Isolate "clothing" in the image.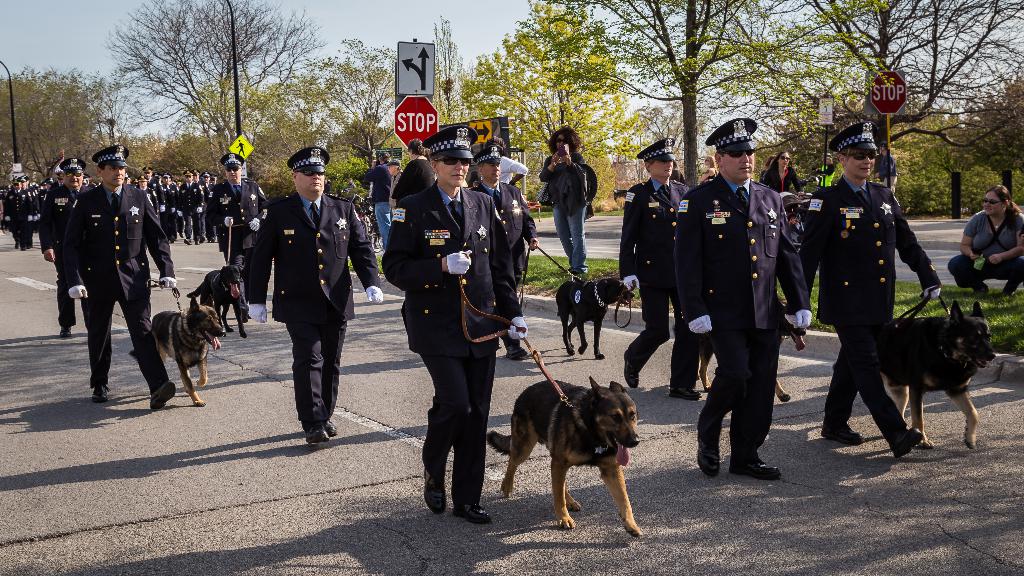
Isolated region: left=624, top=311, right=690, bottom=391.
